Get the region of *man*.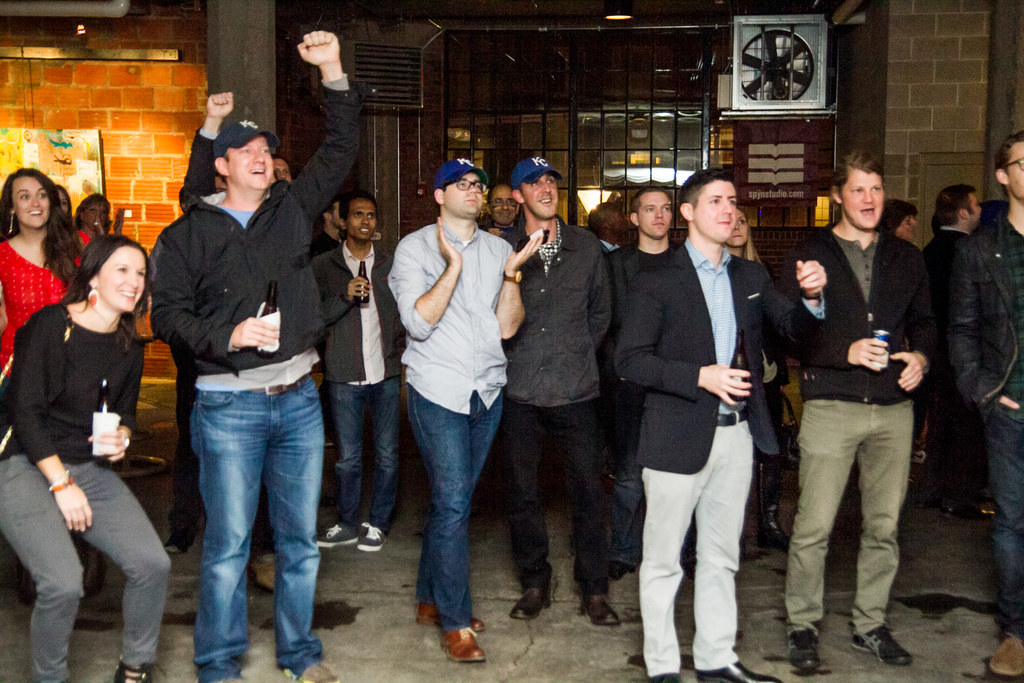
(x1=480, y1=181, x2=516, y2=228).
